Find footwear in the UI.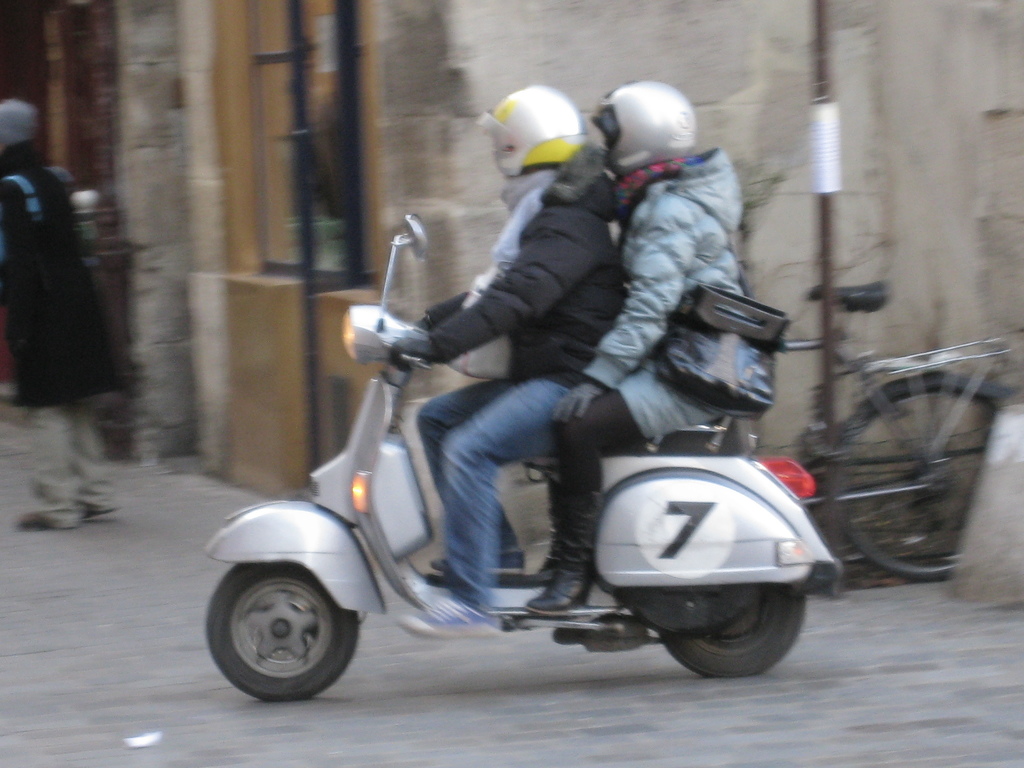
UI element at detection(524, 568, 597, 615).
